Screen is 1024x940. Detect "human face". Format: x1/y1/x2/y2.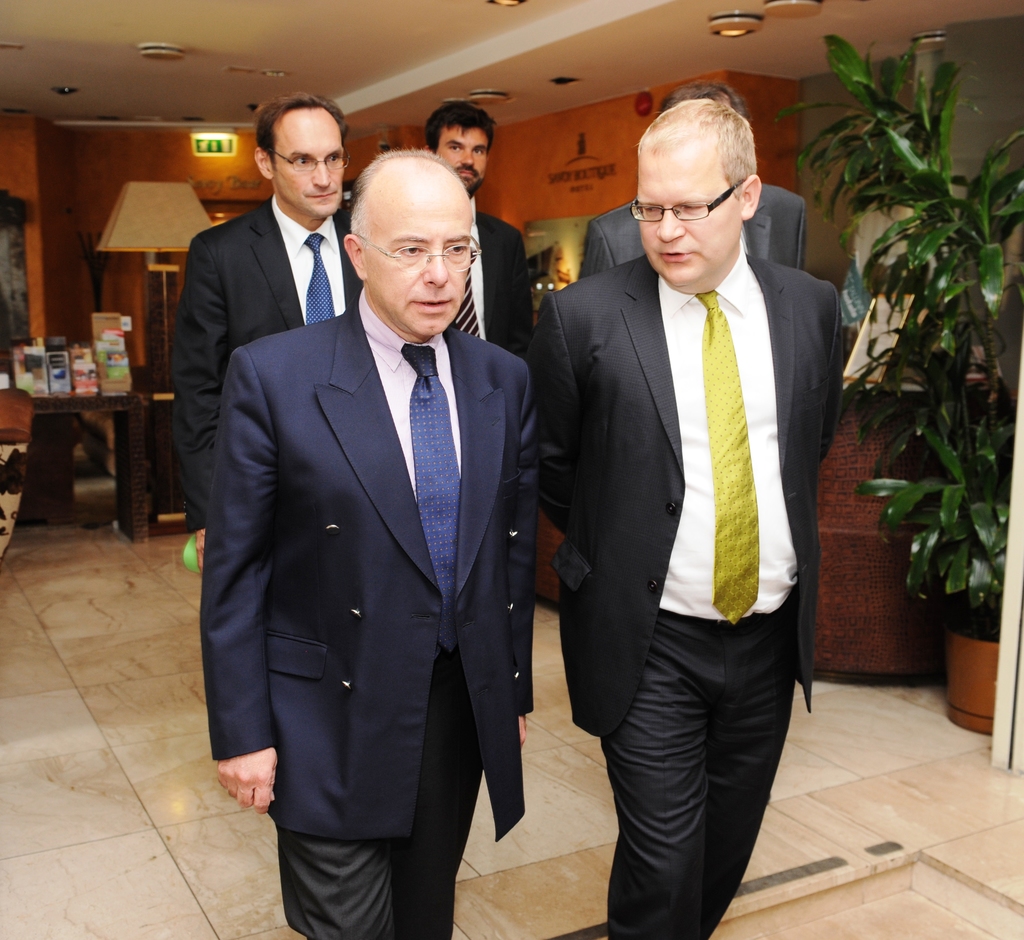
271/112/348/220.
